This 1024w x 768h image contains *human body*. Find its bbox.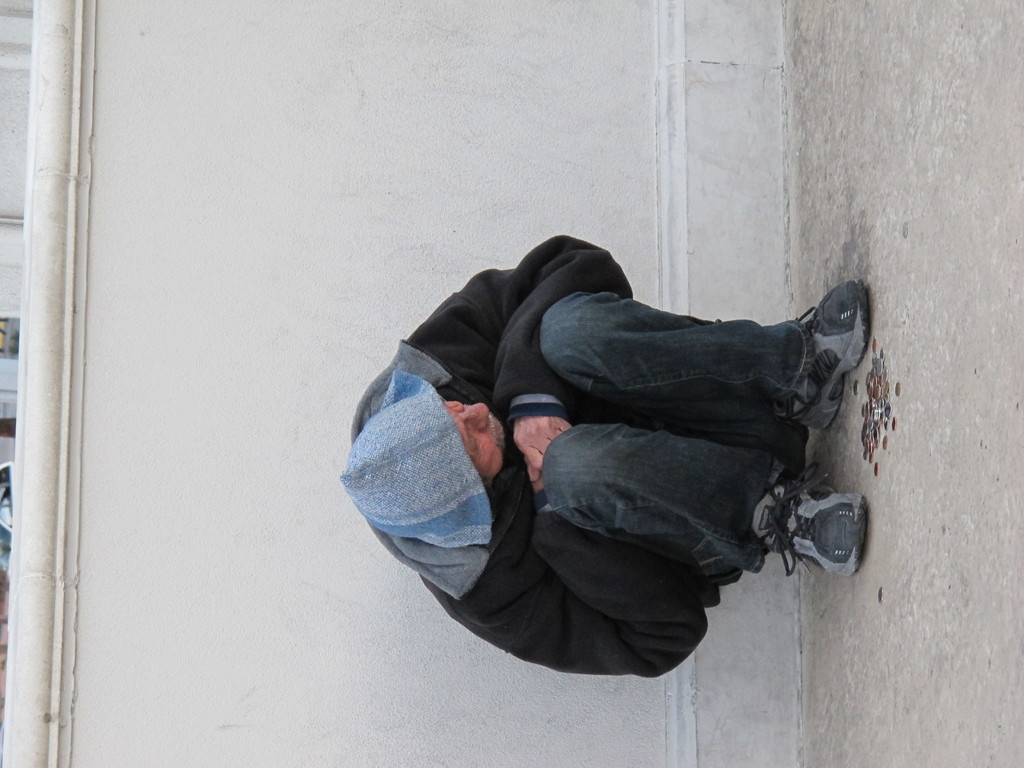
BBox(298, 216, 904, 730).
